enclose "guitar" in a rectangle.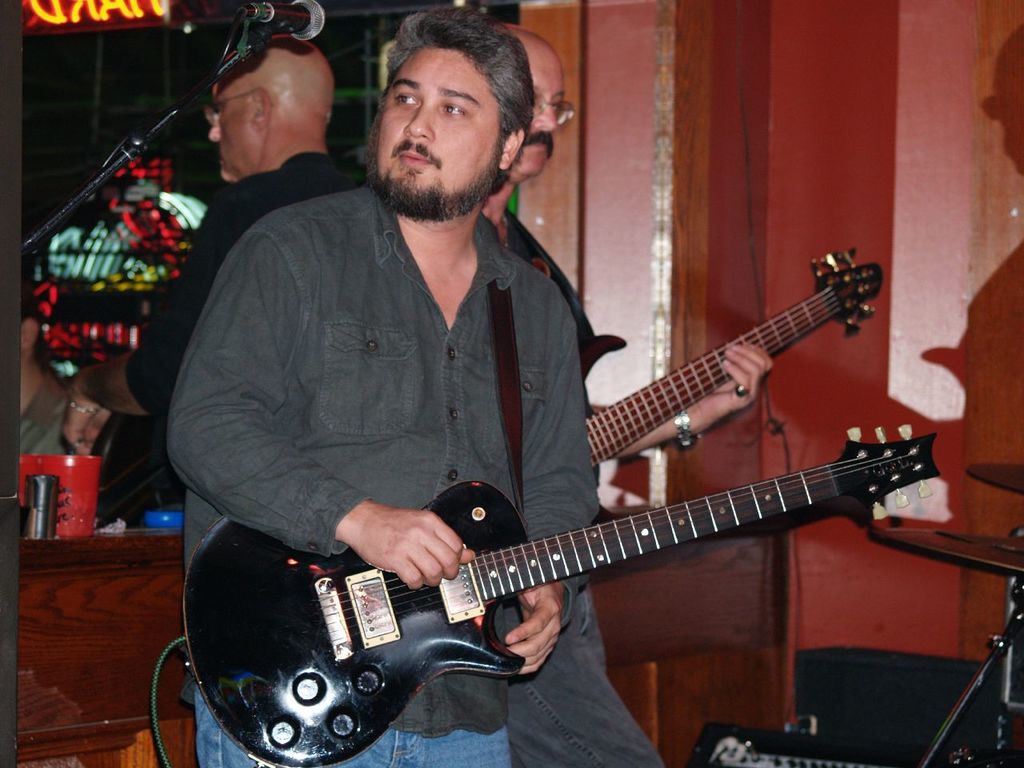
587:246:883:472.
